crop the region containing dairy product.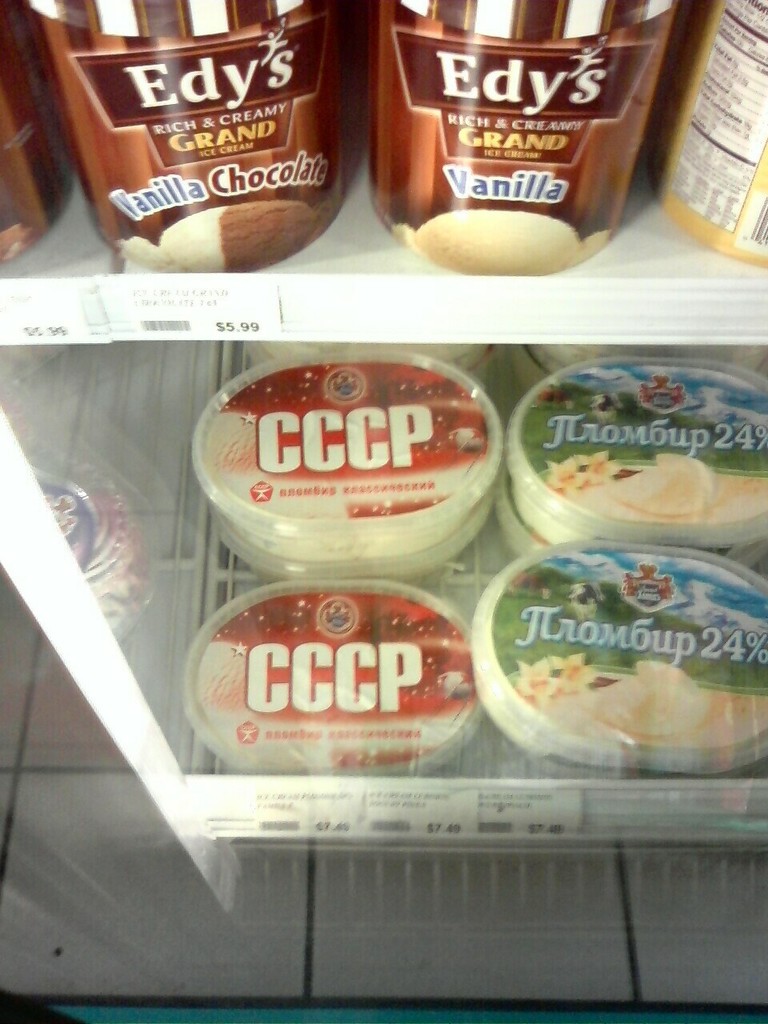
Crop region: 462 537 767 783.
